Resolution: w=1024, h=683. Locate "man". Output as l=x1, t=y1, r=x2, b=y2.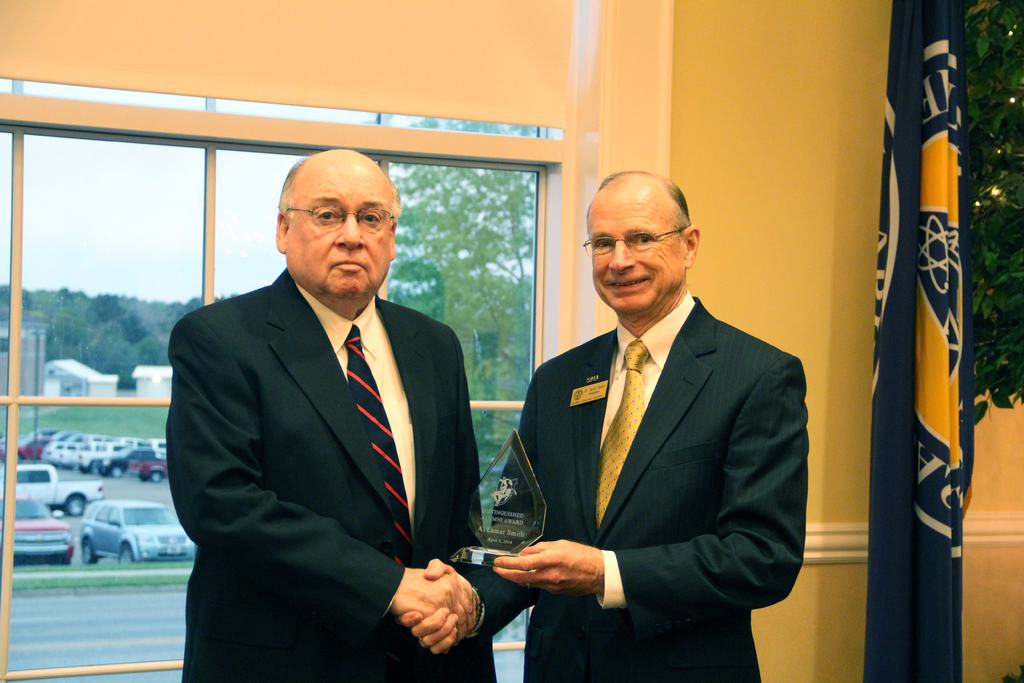
l=161, t=133, r=514, b=667.
